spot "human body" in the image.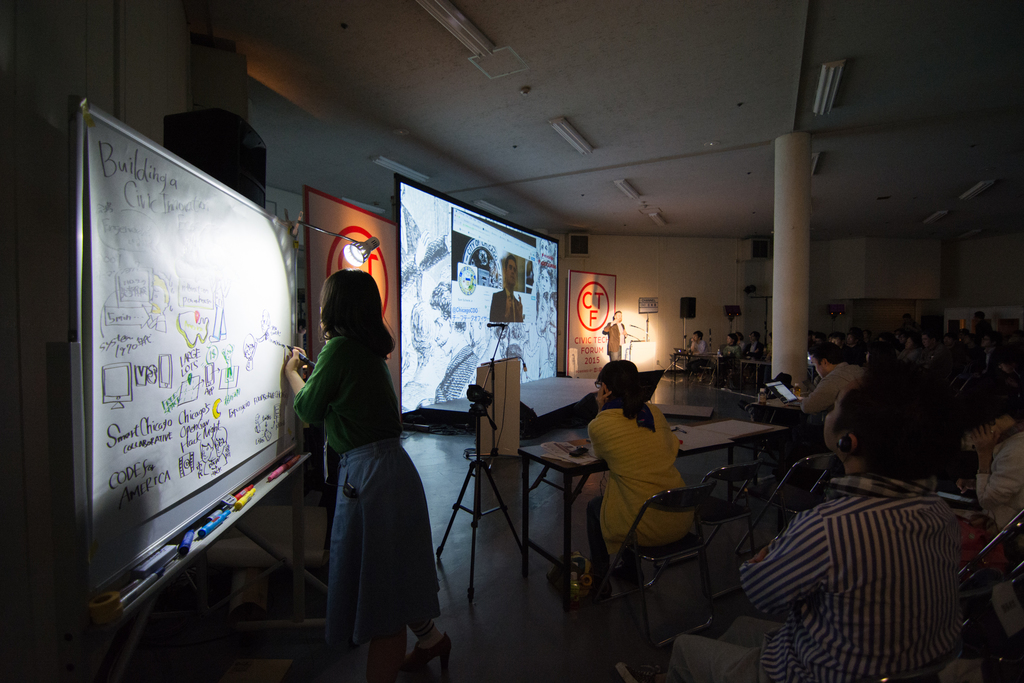
"human body" found at (left=600, top=312, right=629, bottom=367).
